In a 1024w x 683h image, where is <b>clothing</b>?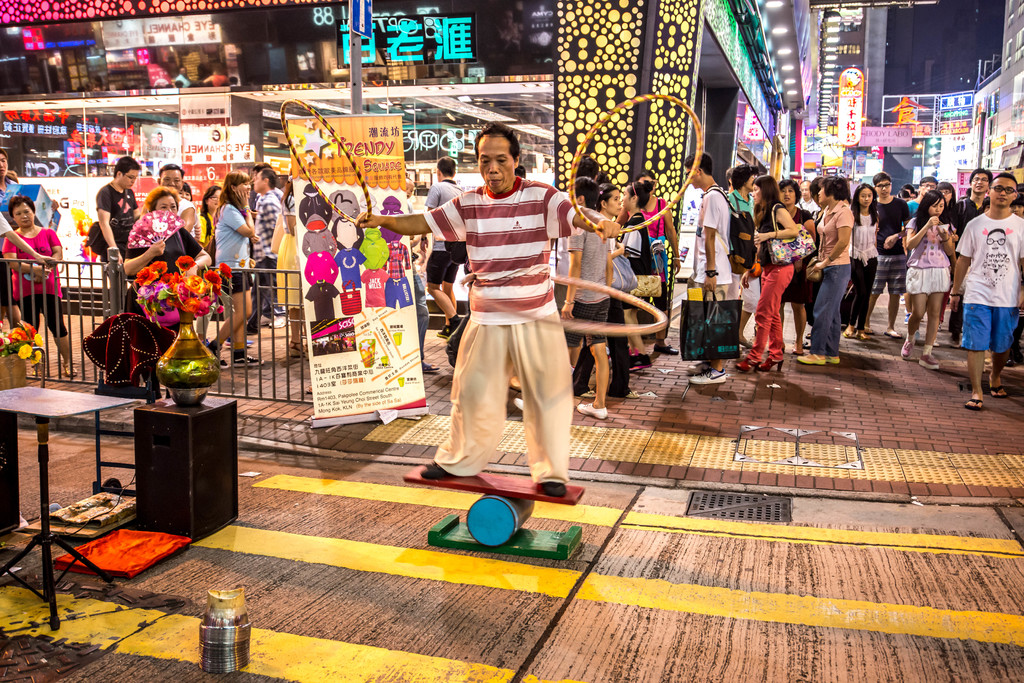
bbox=[427, 165, 599, 467].
